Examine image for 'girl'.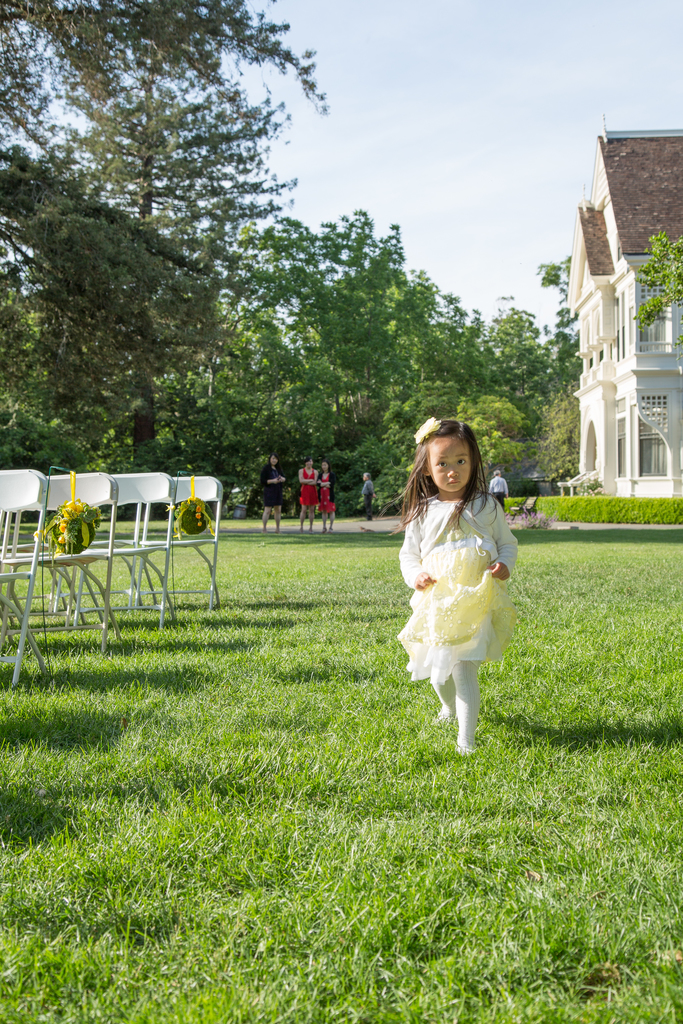
Examination result: 398,415,518,751.
